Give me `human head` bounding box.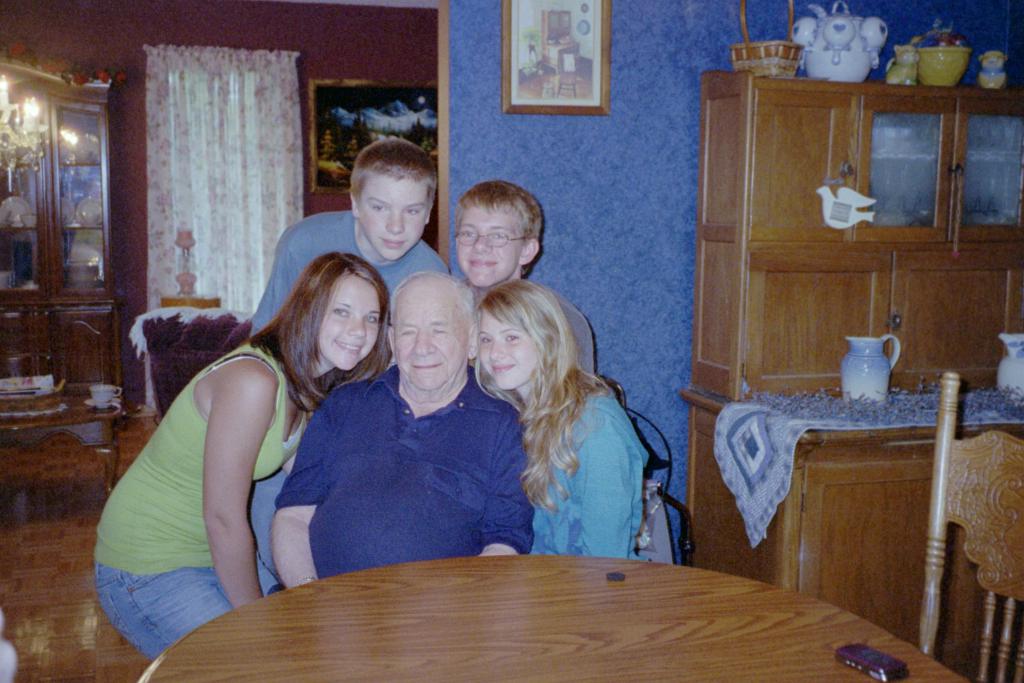
bbox=[292, 252, 385, 374].
